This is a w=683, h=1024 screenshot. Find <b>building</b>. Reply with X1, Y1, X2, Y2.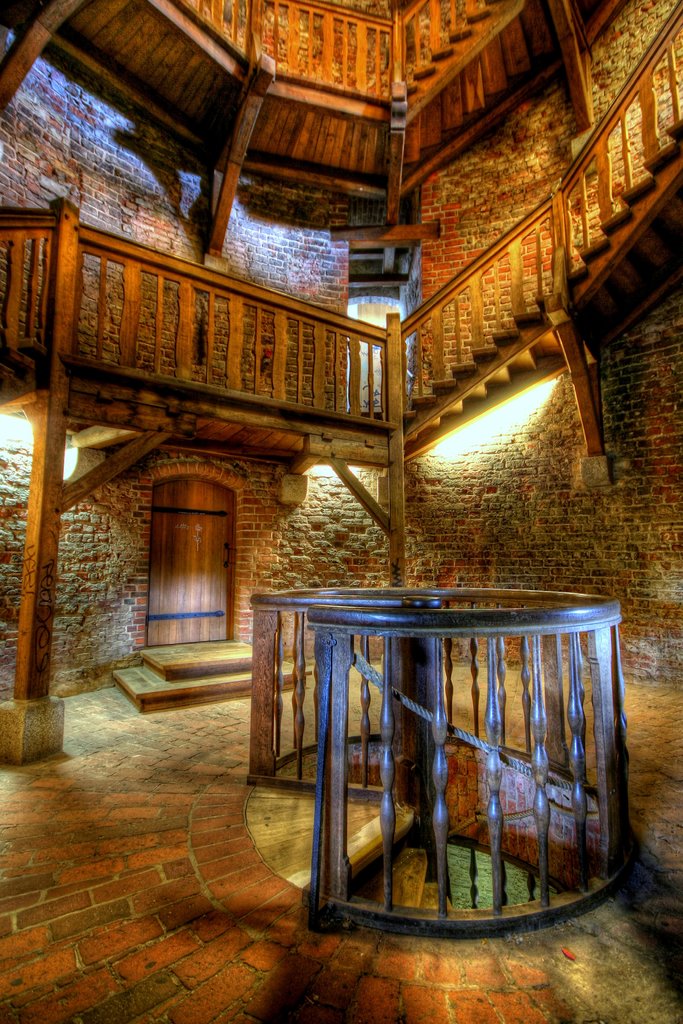
0, 0, 682, 1023.
